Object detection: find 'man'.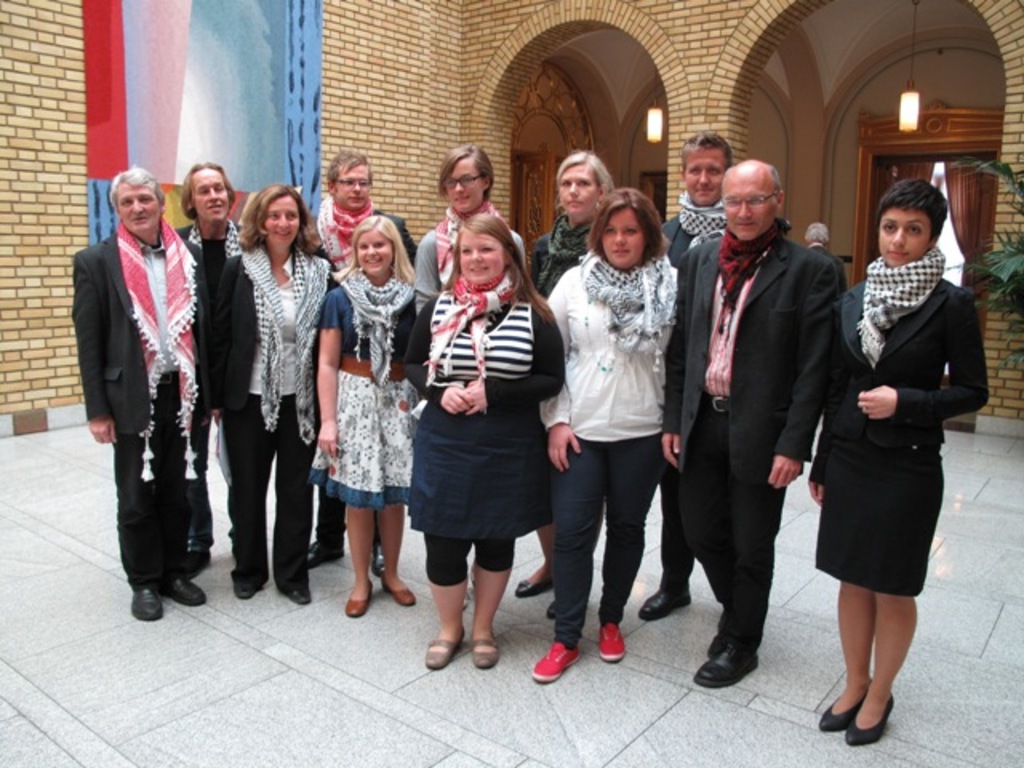
<bbox>69, 162, 210, 627</bbox>.
